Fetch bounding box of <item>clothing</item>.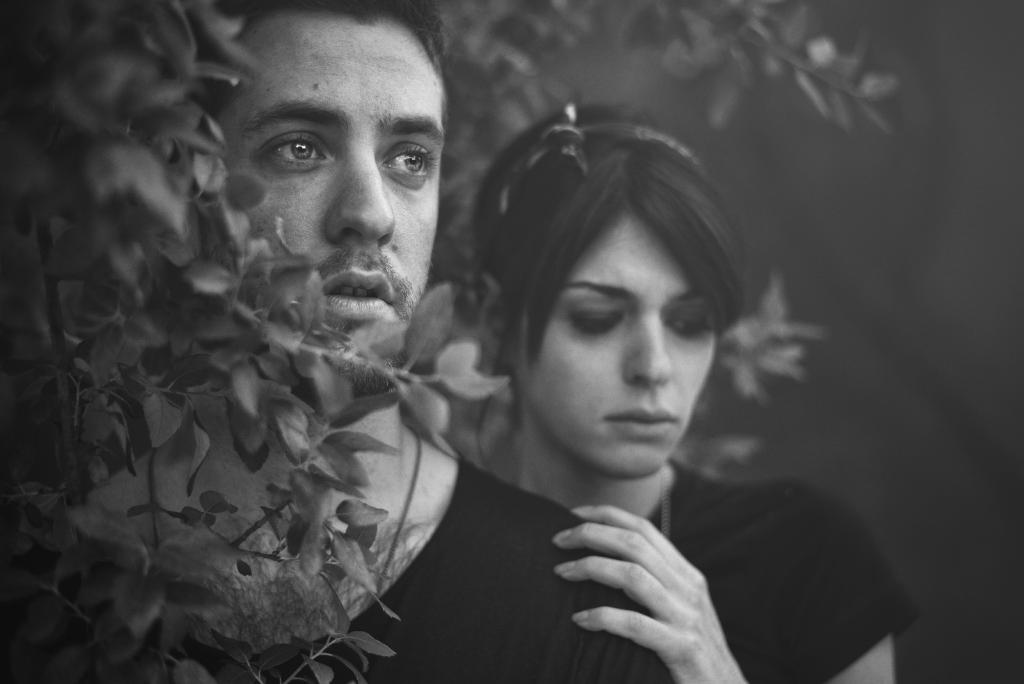
Bbox: bbox(0, 456, 672, 683).
